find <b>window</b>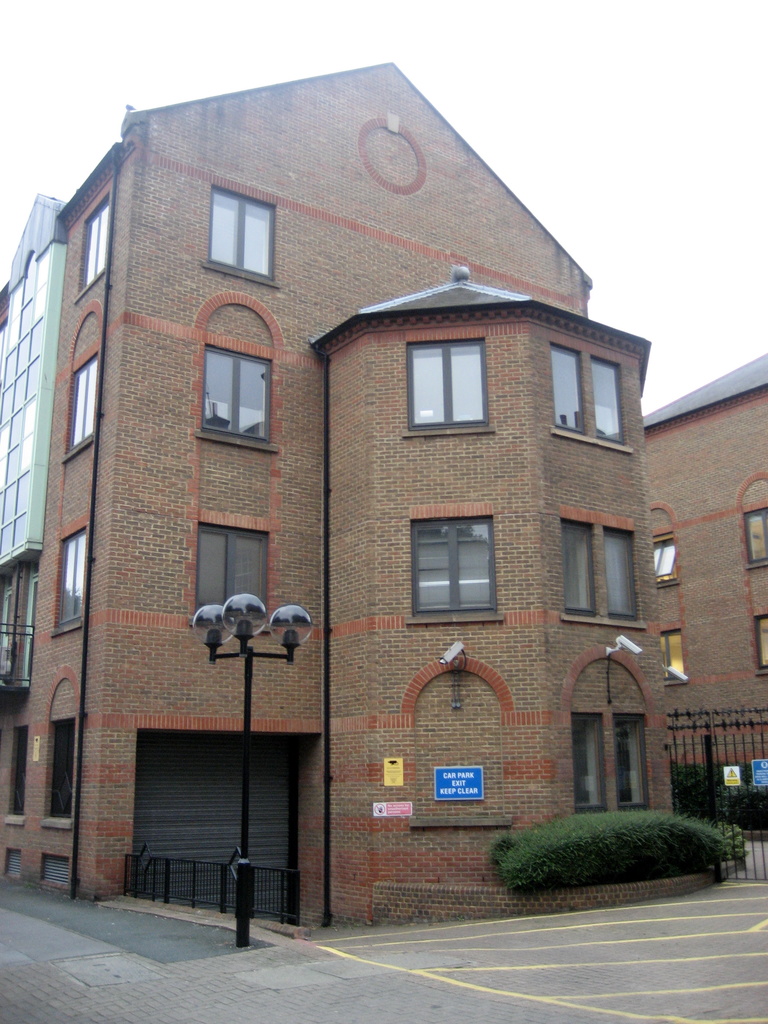
x1=550 y1=516 x2=639 y2=621
